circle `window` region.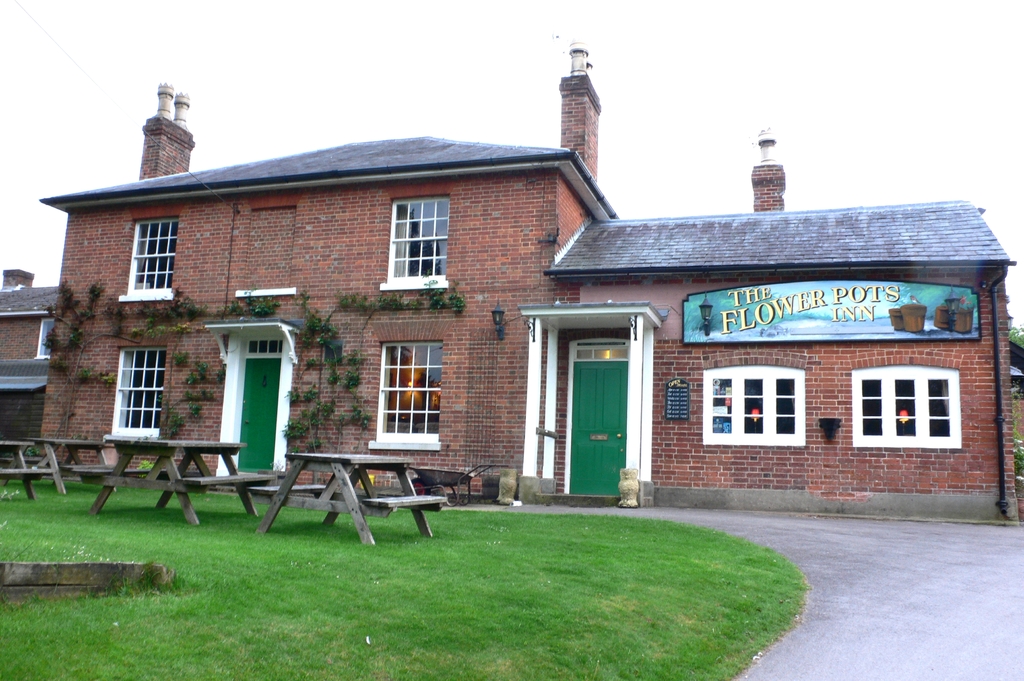
Region: rect(248, 337, 283, 355).
